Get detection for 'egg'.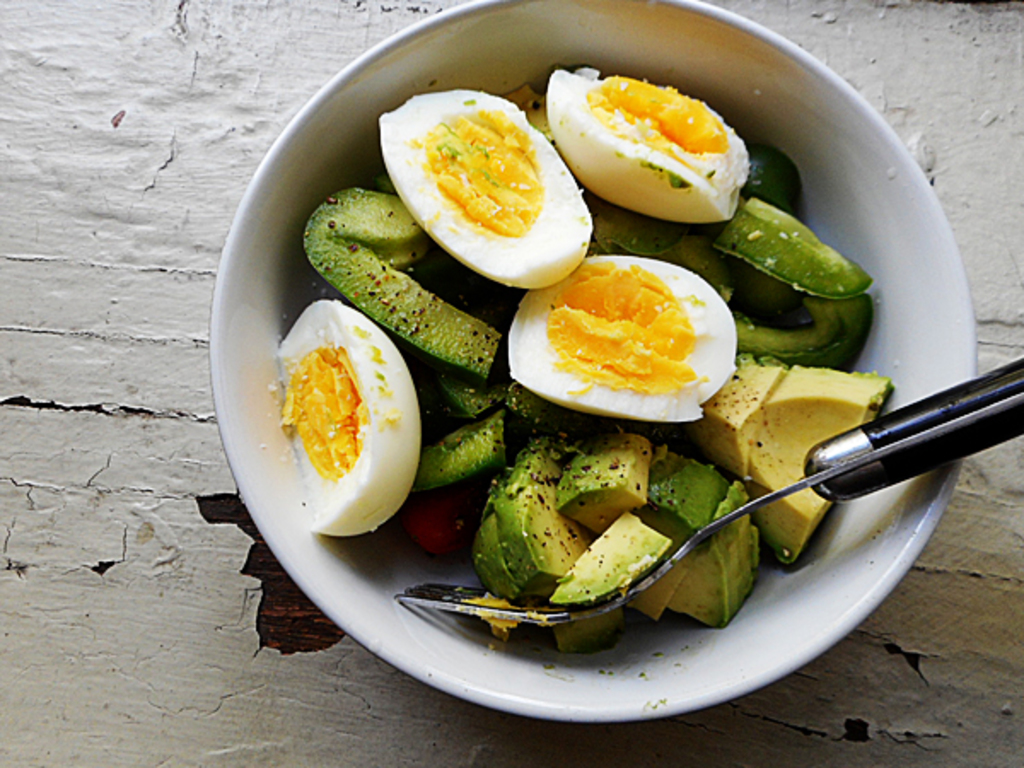
Detection: region(377, 92, 589, 288).
